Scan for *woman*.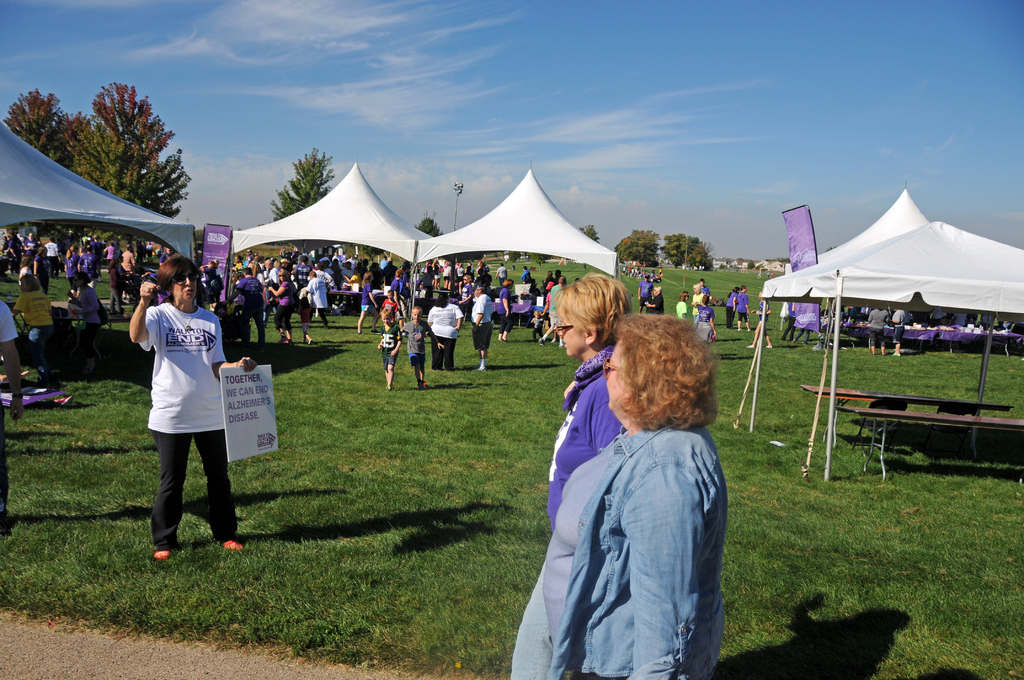
Scan result: bbox(892, 306, 908, 357).
